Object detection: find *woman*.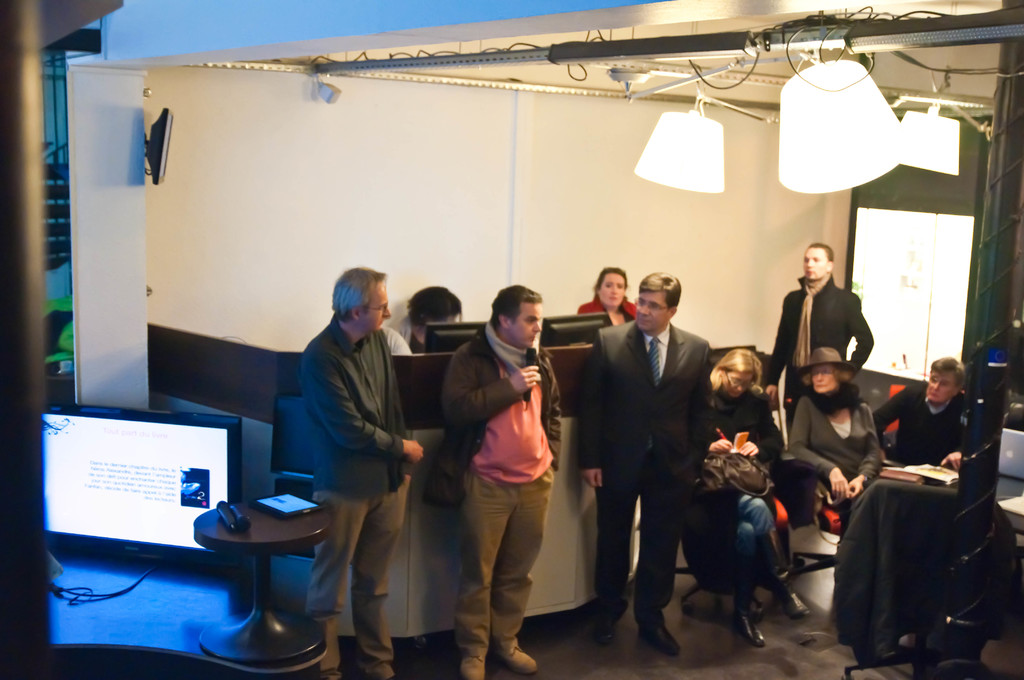
787 341 880 534.
